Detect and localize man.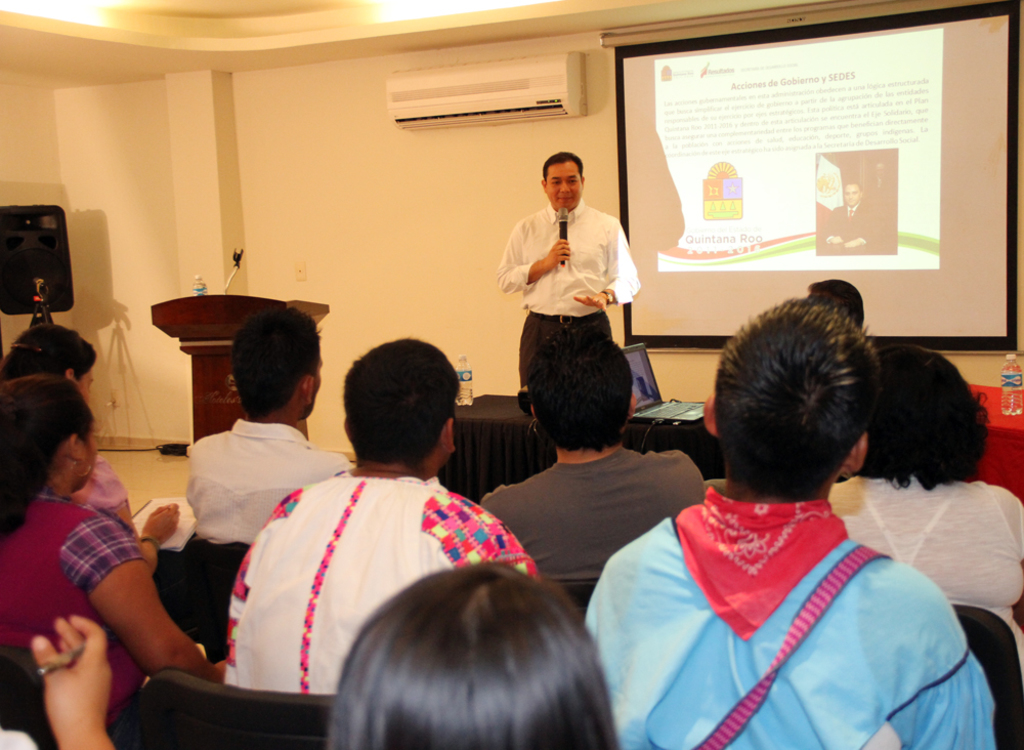
Localized at box(823, 180, 872, 247).
